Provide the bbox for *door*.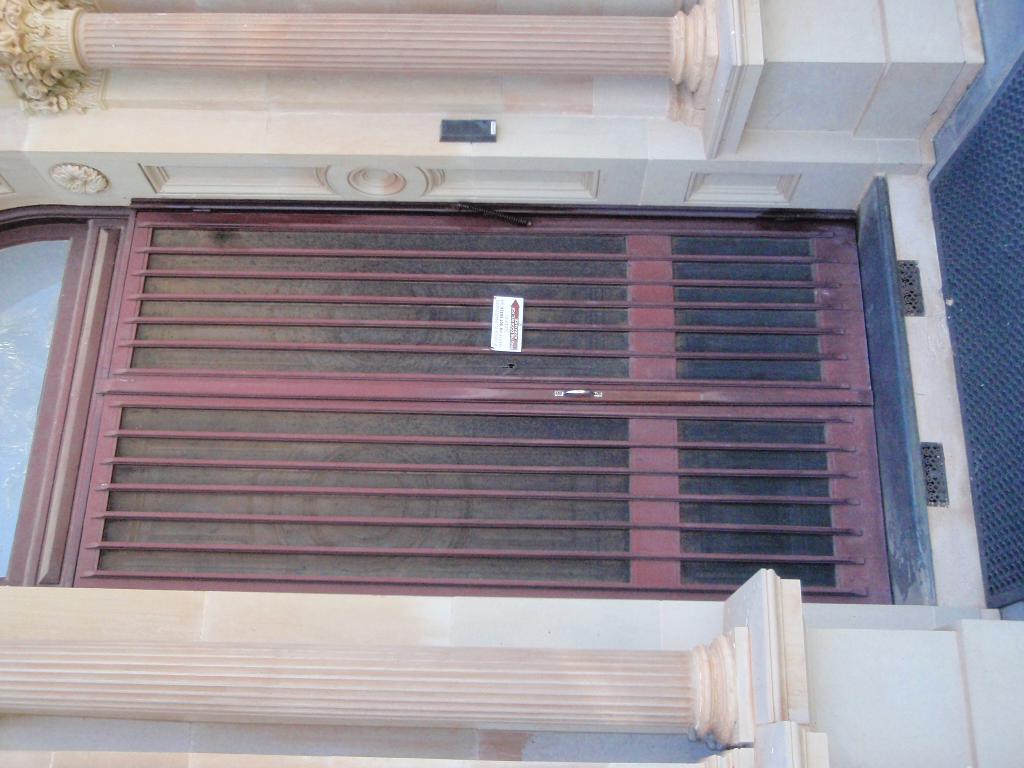
<bbox>56, 191, 852, 584</bbox>.
